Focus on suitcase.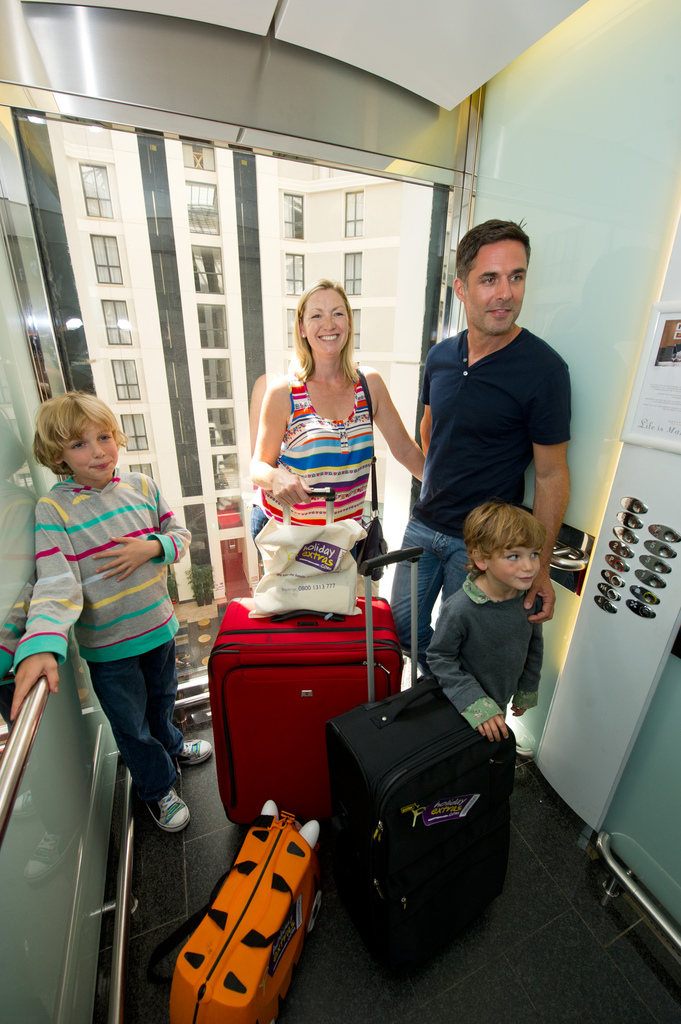
Focused at Rect(209, 481, 405, 822).
